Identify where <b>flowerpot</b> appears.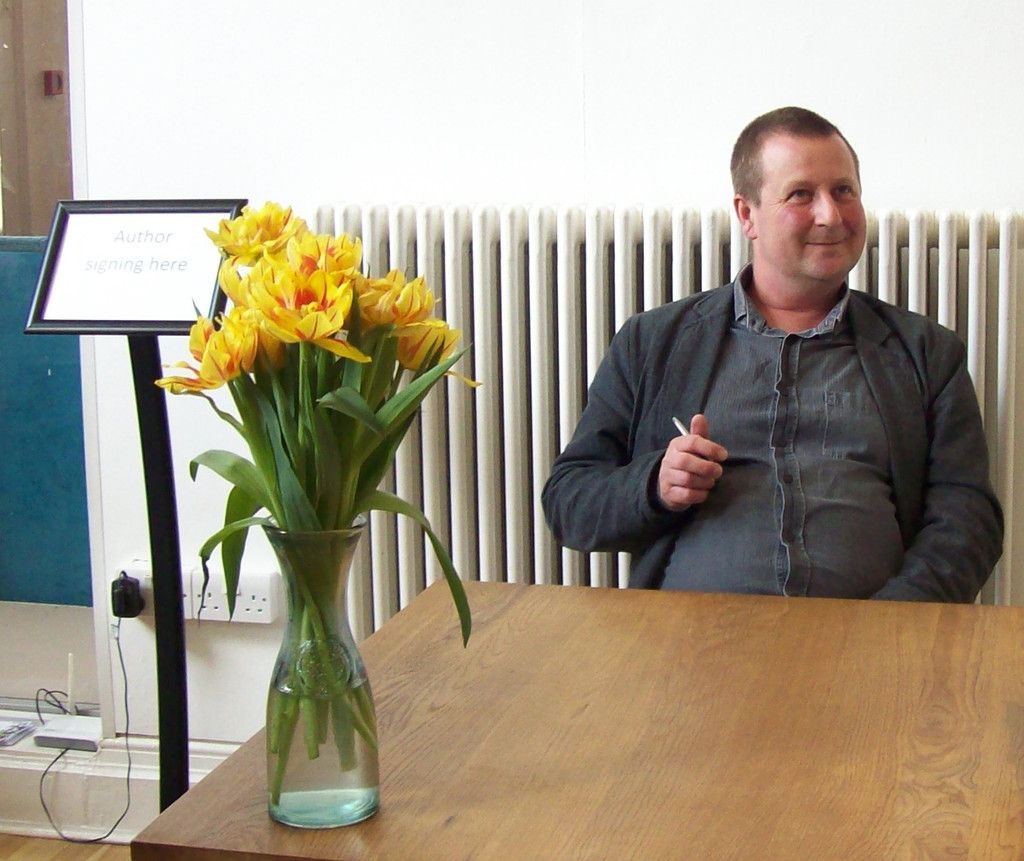
Appears at (261, 517, 378, 829).
